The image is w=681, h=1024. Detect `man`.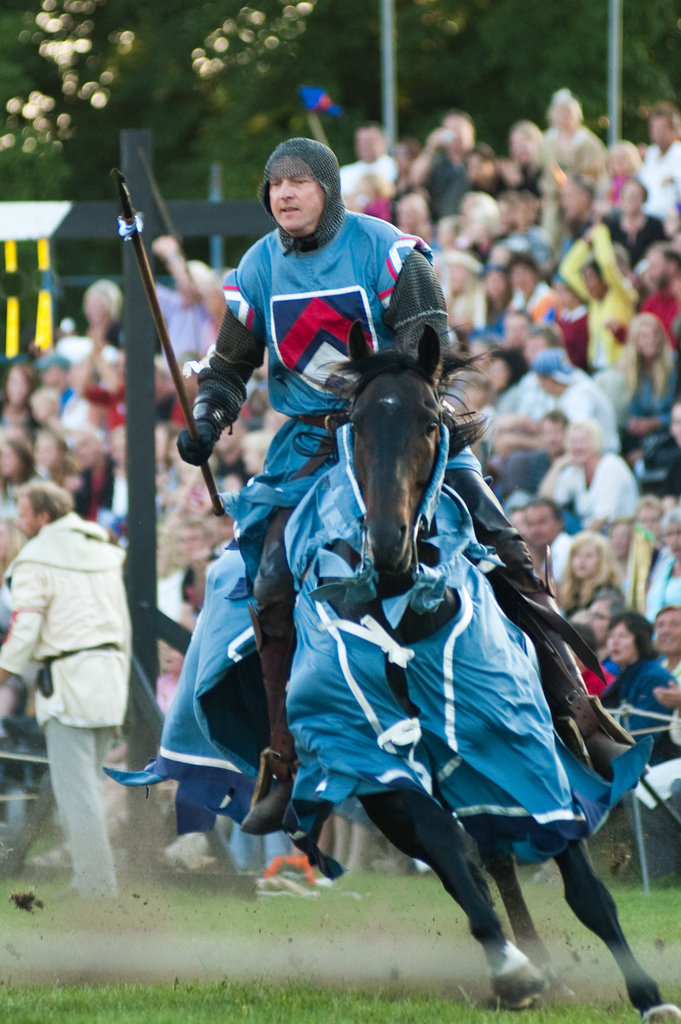
Detection: box(173, 132, 634, 844).
